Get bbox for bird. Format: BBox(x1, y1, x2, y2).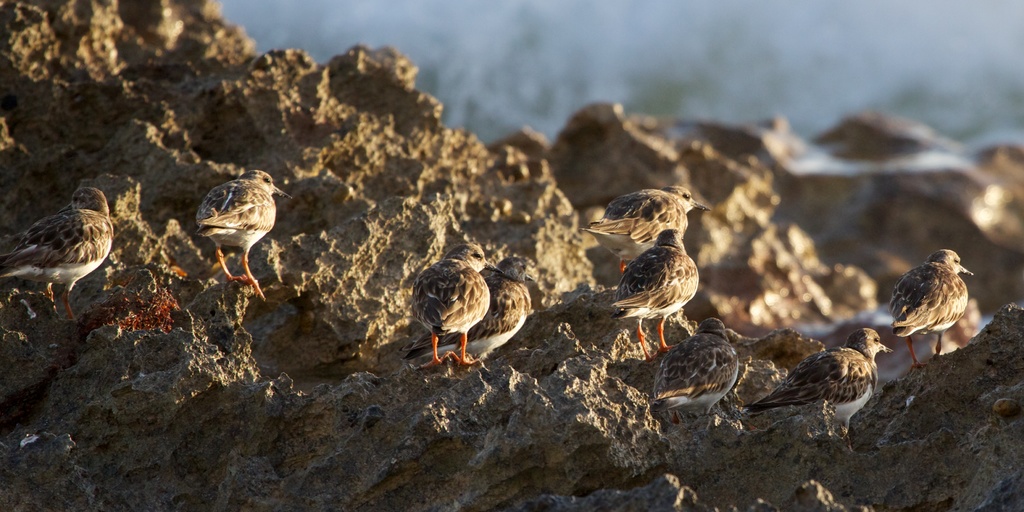
BBox(578, 178, 726, 279).
